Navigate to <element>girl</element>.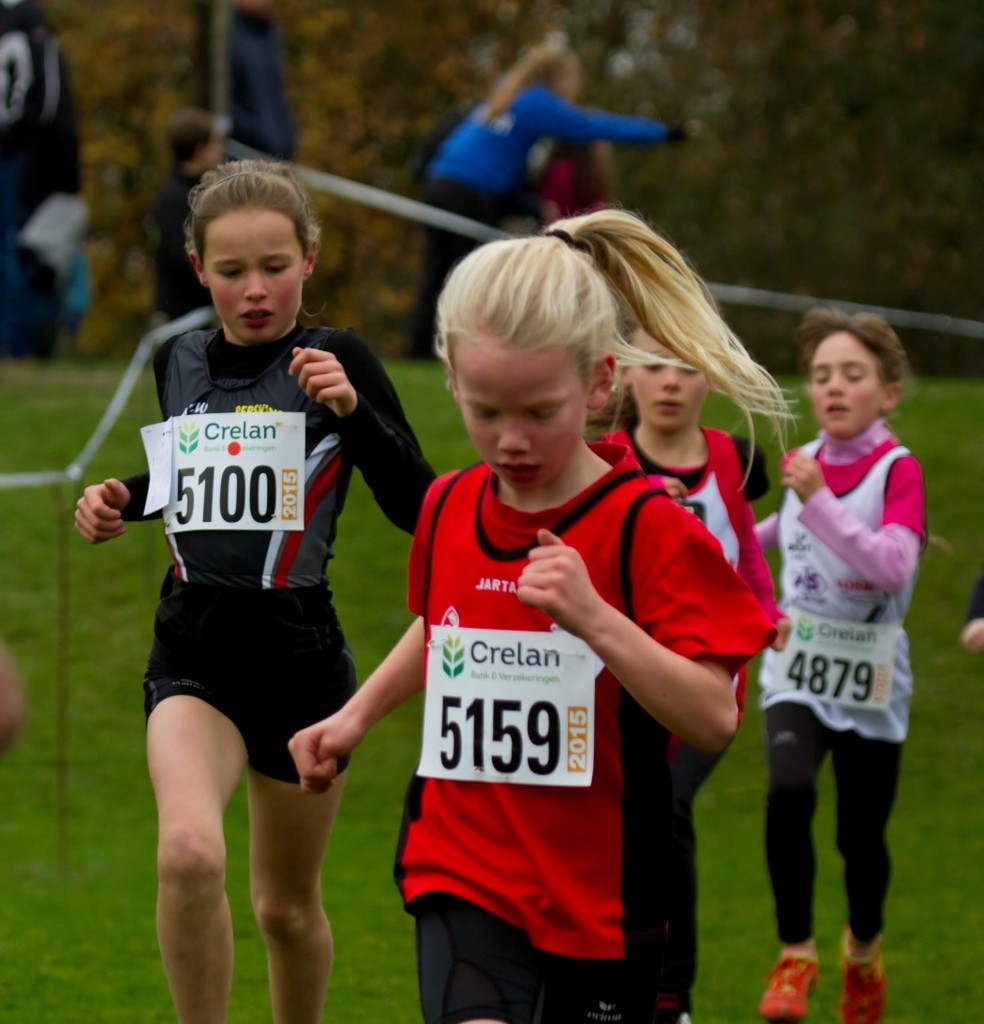
Navigation target: Rect(281, 207, 780, 1023).
